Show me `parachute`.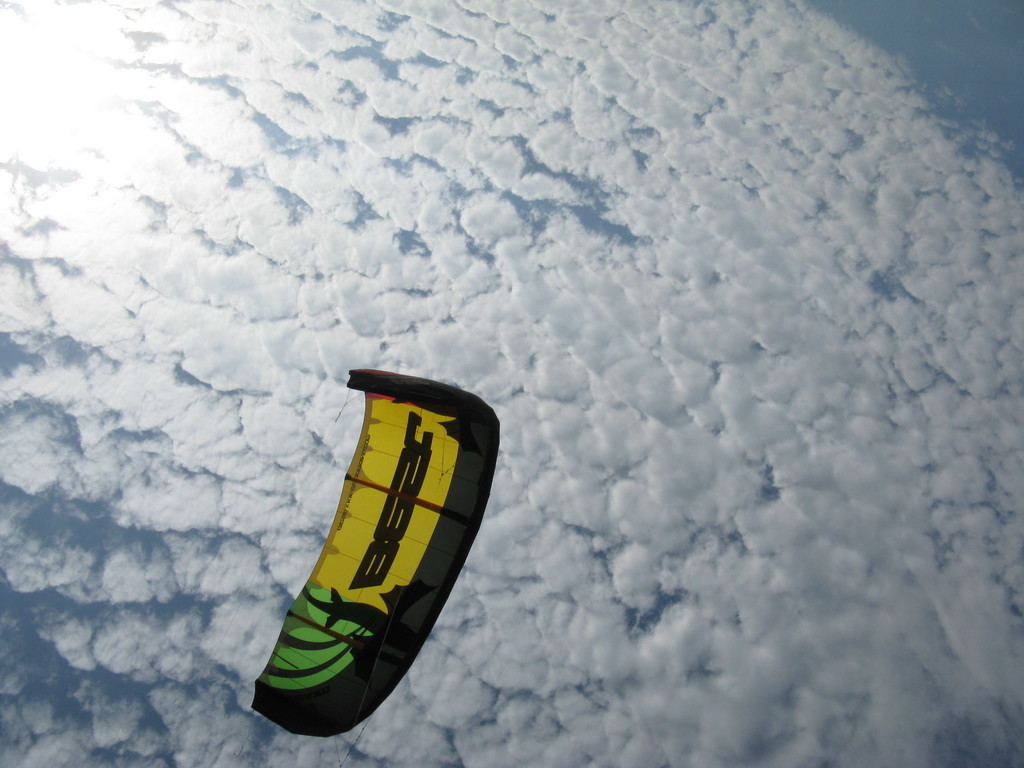
`parachute` is here: detection(250, 392, 496, 746).
